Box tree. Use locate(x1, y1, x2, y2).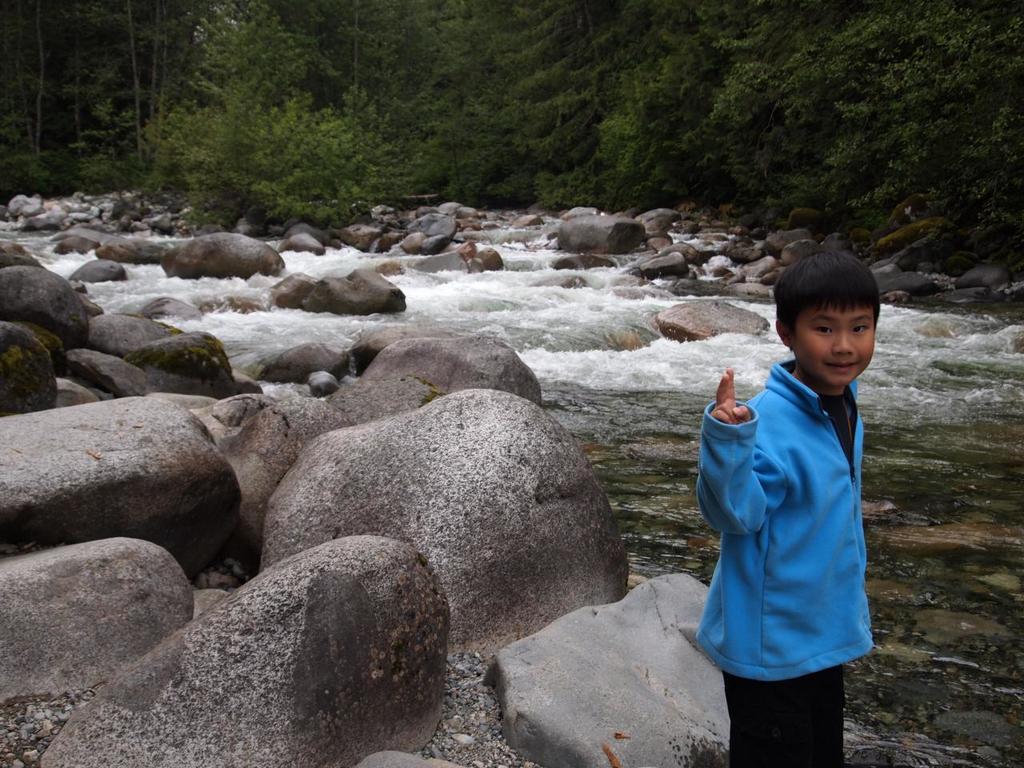
locate(301, 0, 635, 229).
